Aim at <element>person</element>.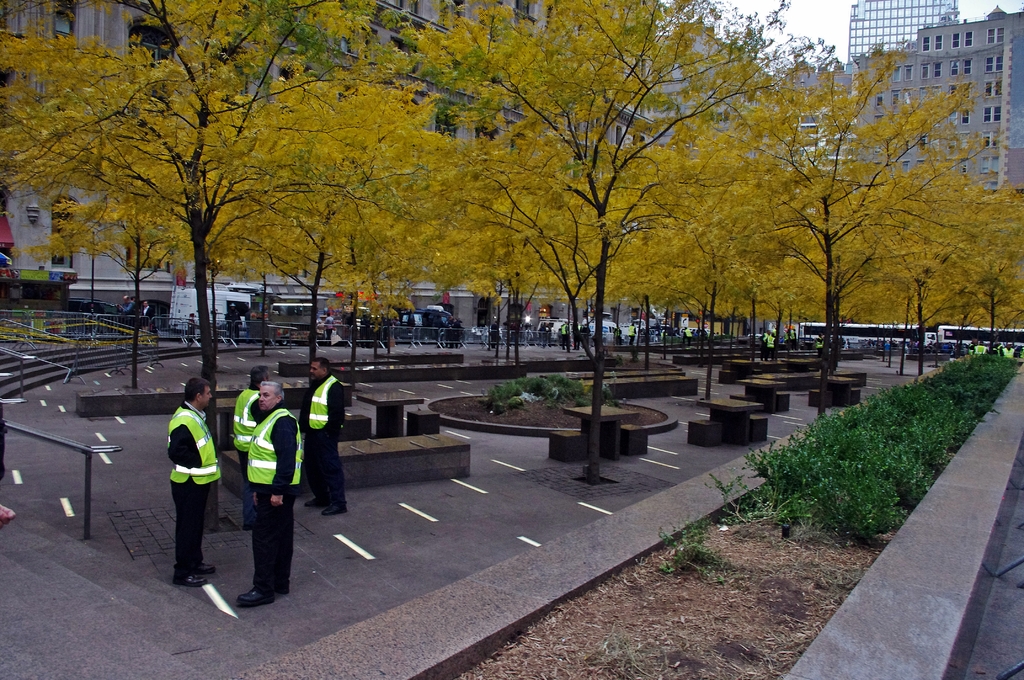
Aimed at 323, 314, 333, 343.
